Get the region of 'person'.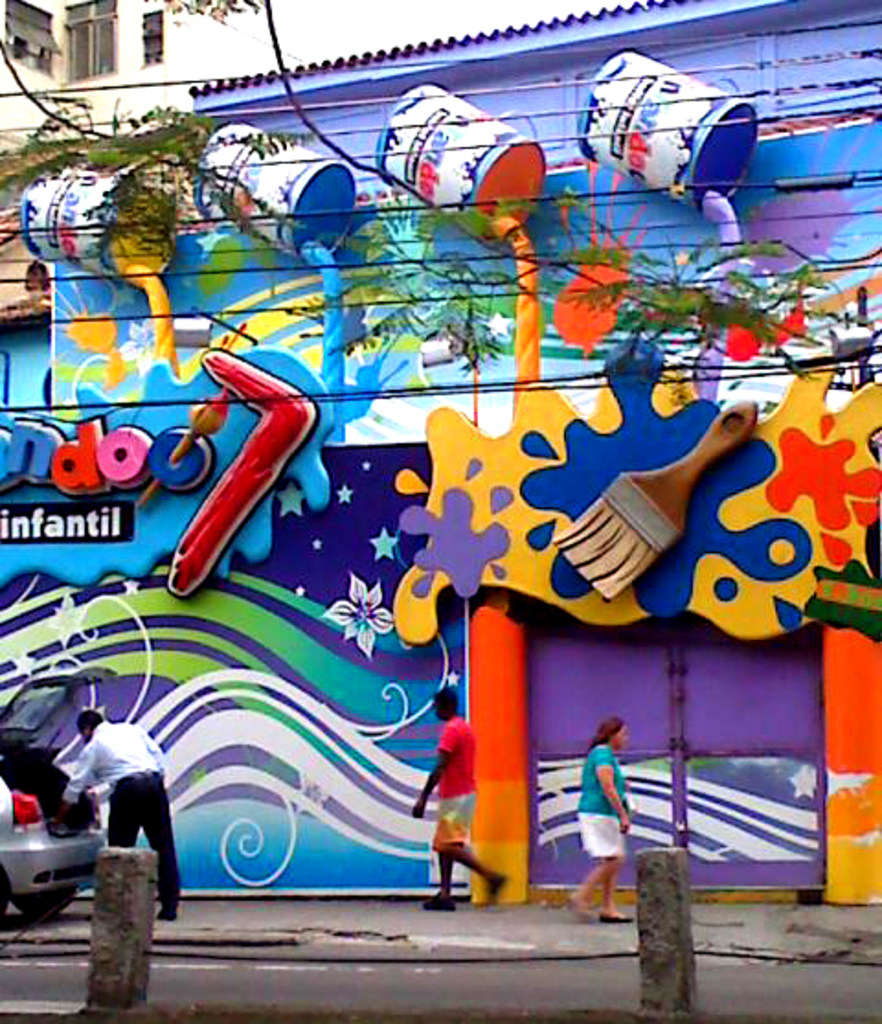
59:700:165:930.
